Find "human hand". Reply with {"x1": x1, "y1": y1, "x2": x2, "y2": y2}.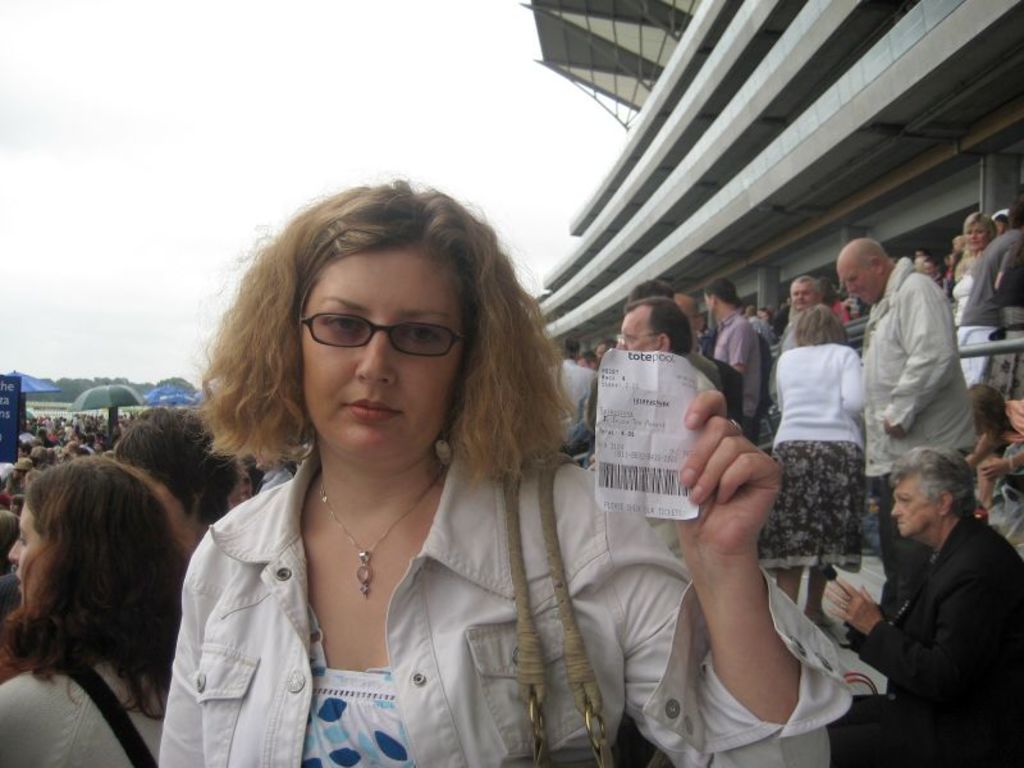
{"x1": 980, "y1": 454, "x2": 1010, "y2": 485}.
